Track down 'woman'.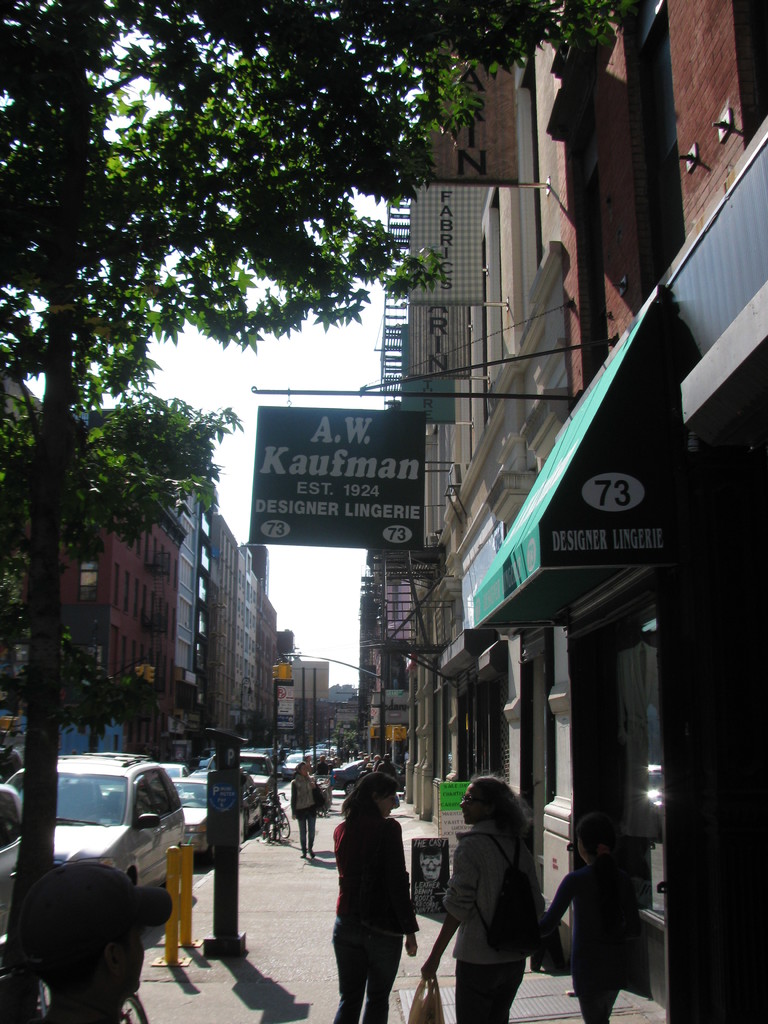
Tracked to [x1=292, y1=762, x2=321, y2=856].
